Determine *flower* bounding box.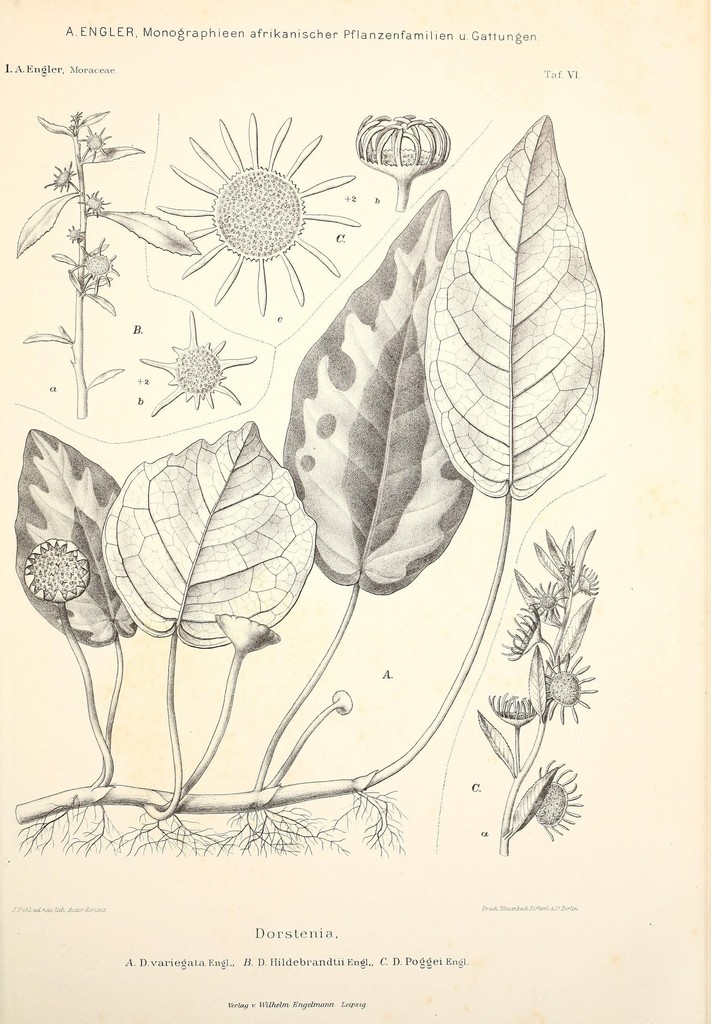
Determined: l=24, t=538, r=89, b=597.
